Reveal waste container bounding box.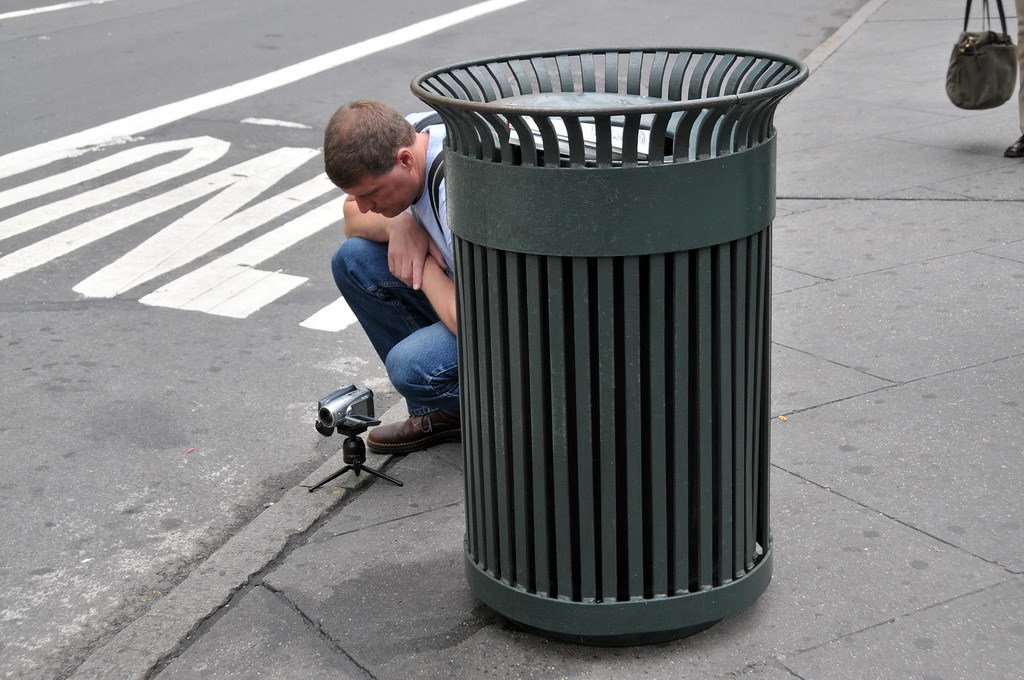
Revealed: detection(410, 45, 811, 646).
